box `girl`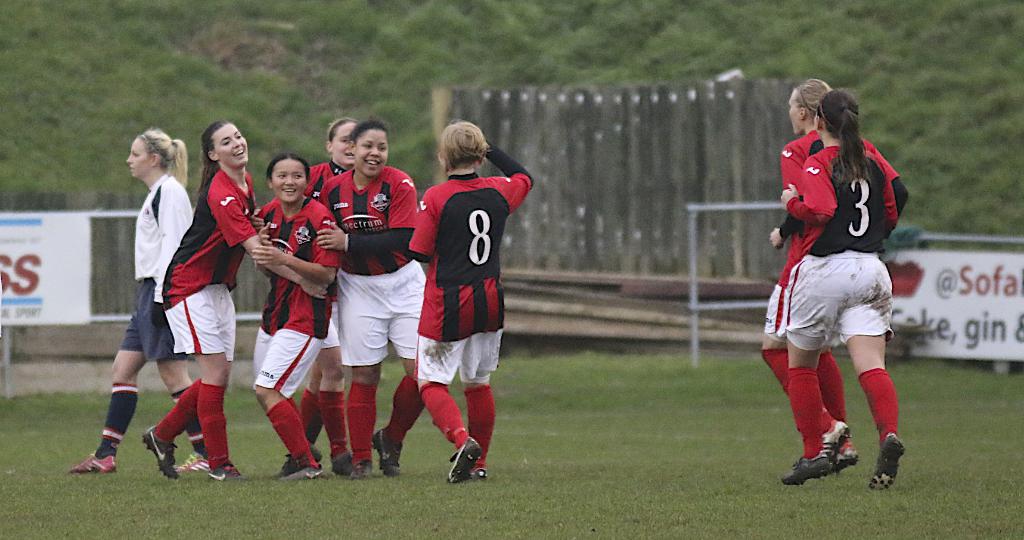
locate(67, 129, 195, 472)
